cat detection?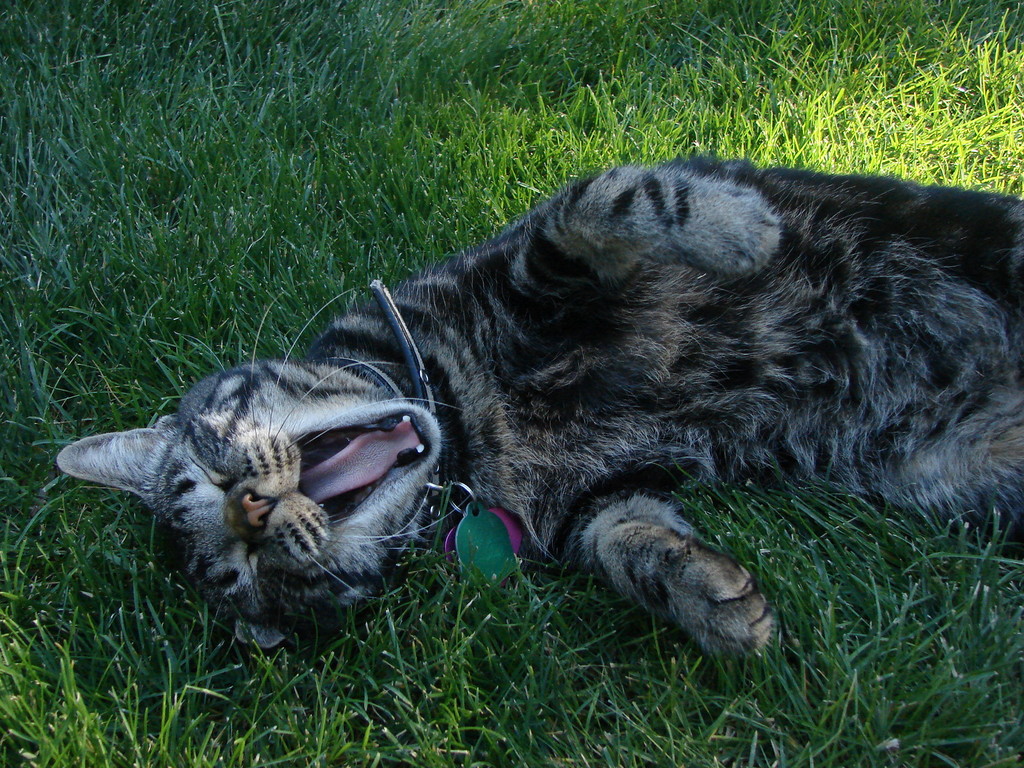
(52,152,1023,674)
